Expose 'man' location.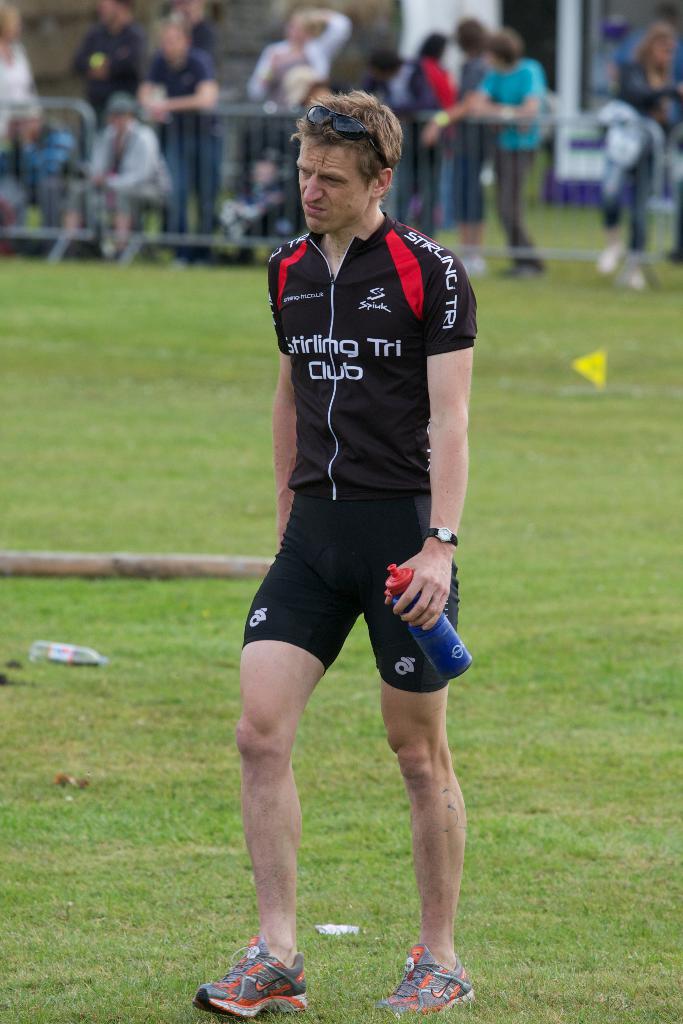
Exposed at box(189, 58, 492, 1002).
